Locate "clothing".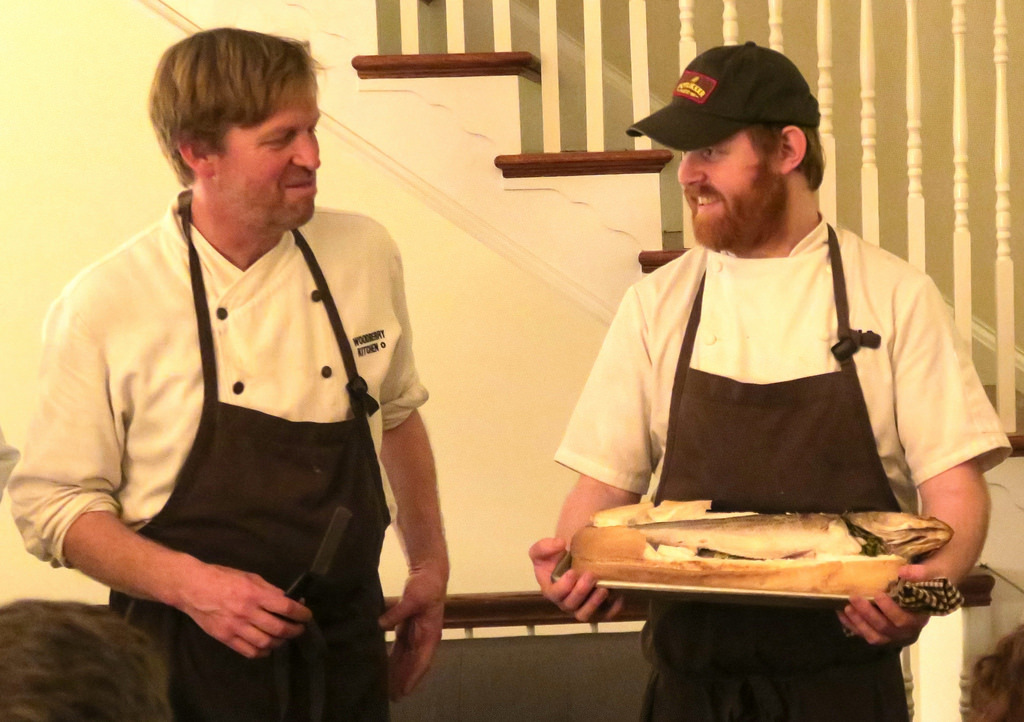
Bounding box: l=554, t=213, r=1010, b=721.
